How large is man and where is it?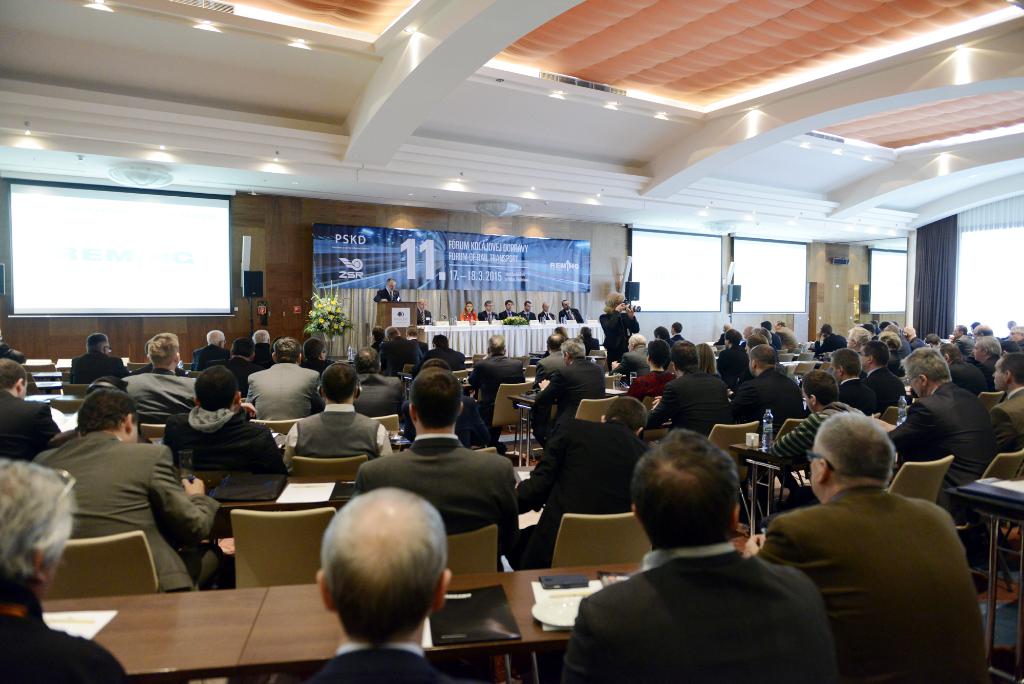
Bounding box: select_region(598, 289, 640, 348).
